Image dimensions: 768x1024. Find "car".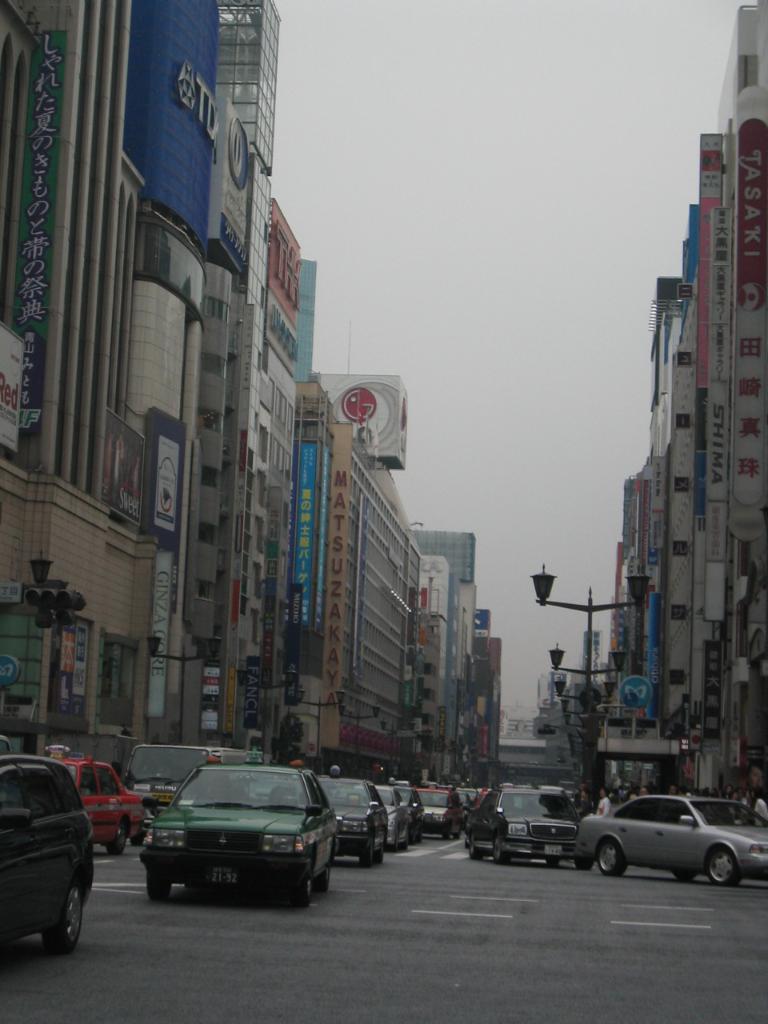
(left=473, top=774, right=591, bottom=864).
